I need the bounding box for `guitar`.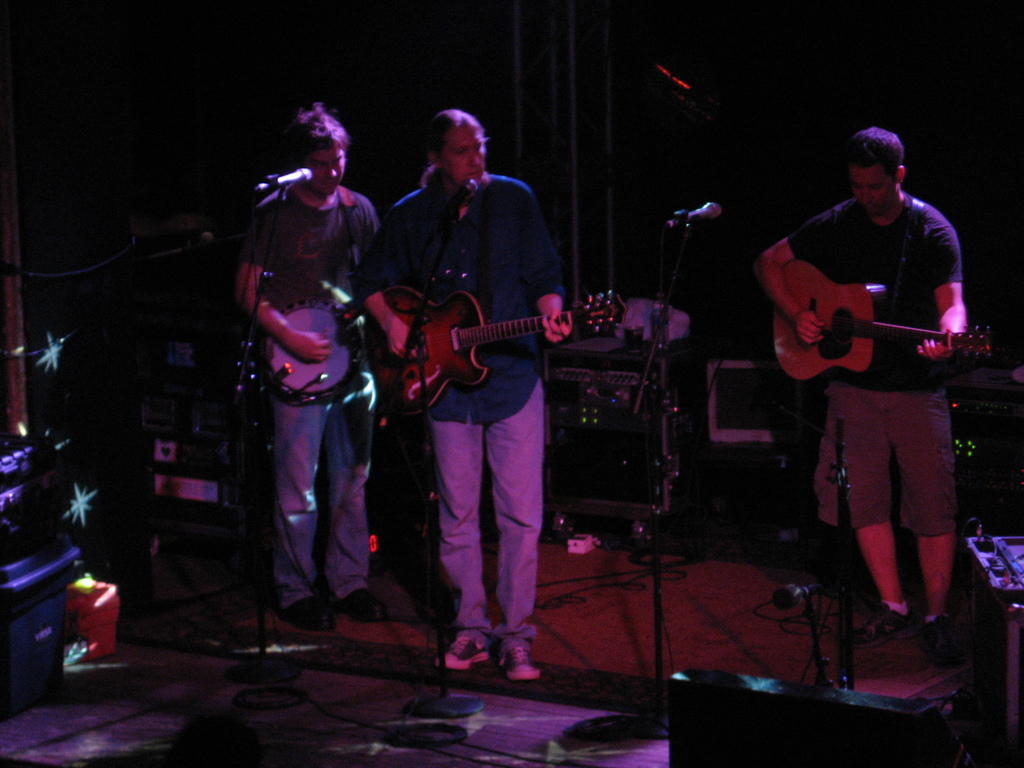
Here it is: (767,257,1005,387).
